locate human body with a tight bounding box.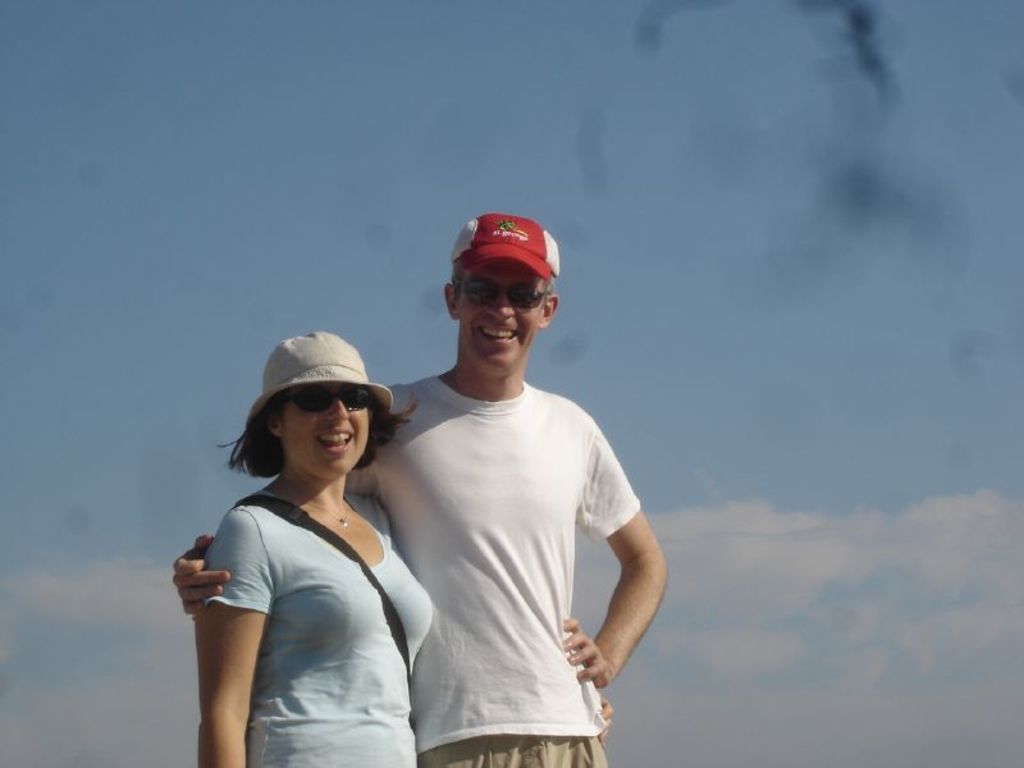
{"left": 197, "top": 481, "right": 433, "bottom": 767}.
